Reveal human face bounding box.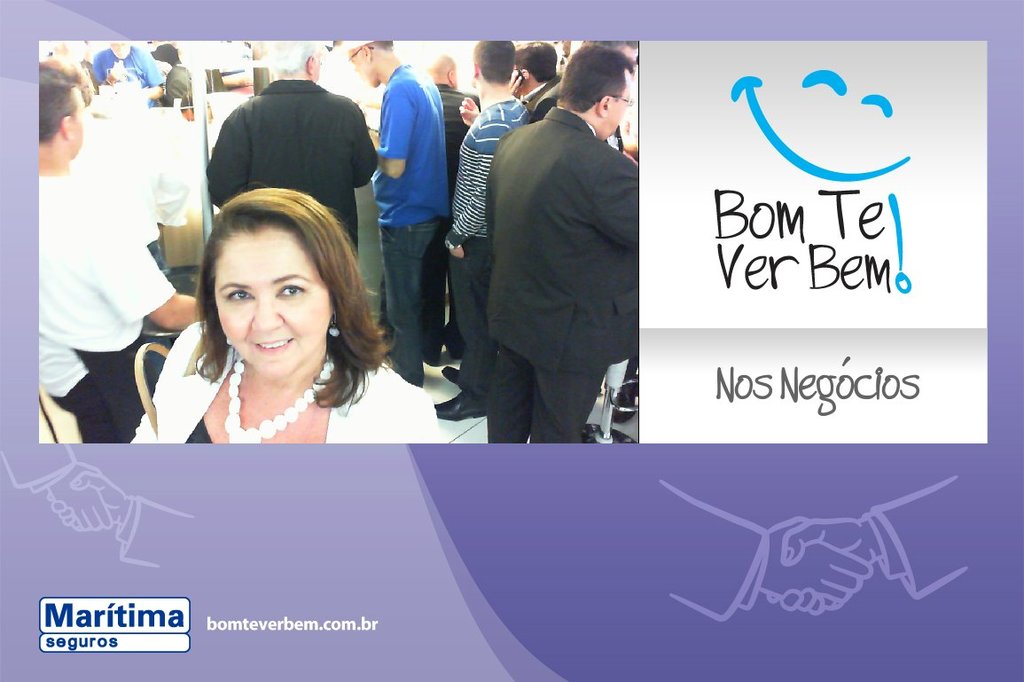
Revealed: l=604, t=82, r=634, b=141.
